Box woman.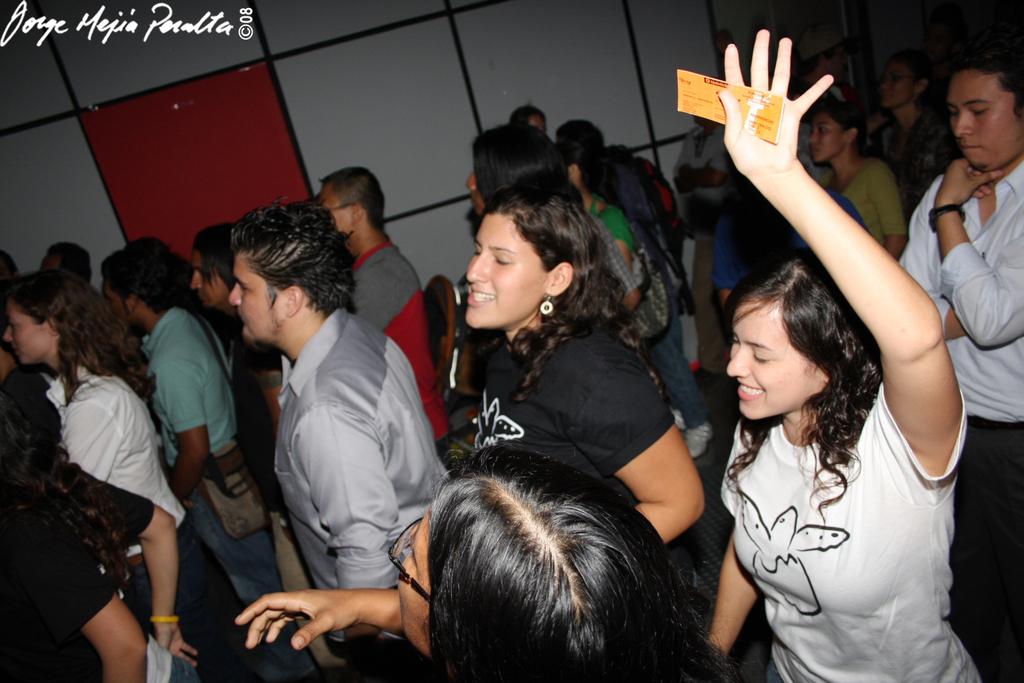
{"left": 0, "top": 271, "right": 229, "bottom": 680}.
